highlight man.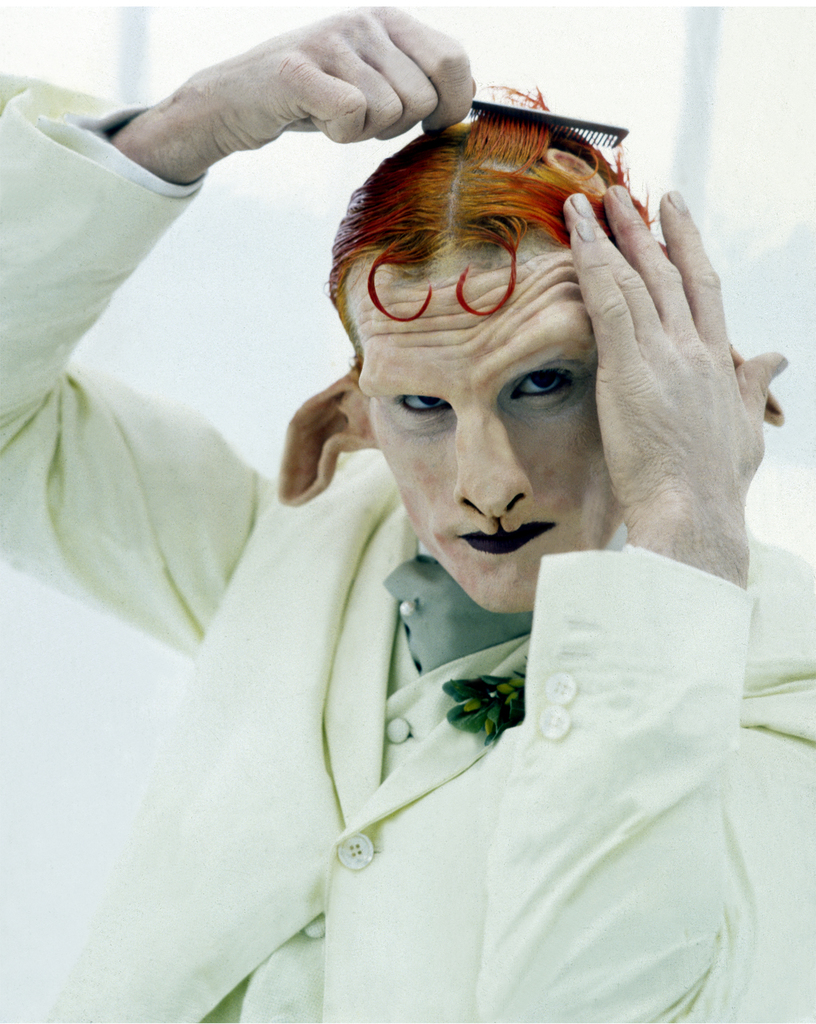
Highlighted region: select_region(0, 0, 815, 1023).
